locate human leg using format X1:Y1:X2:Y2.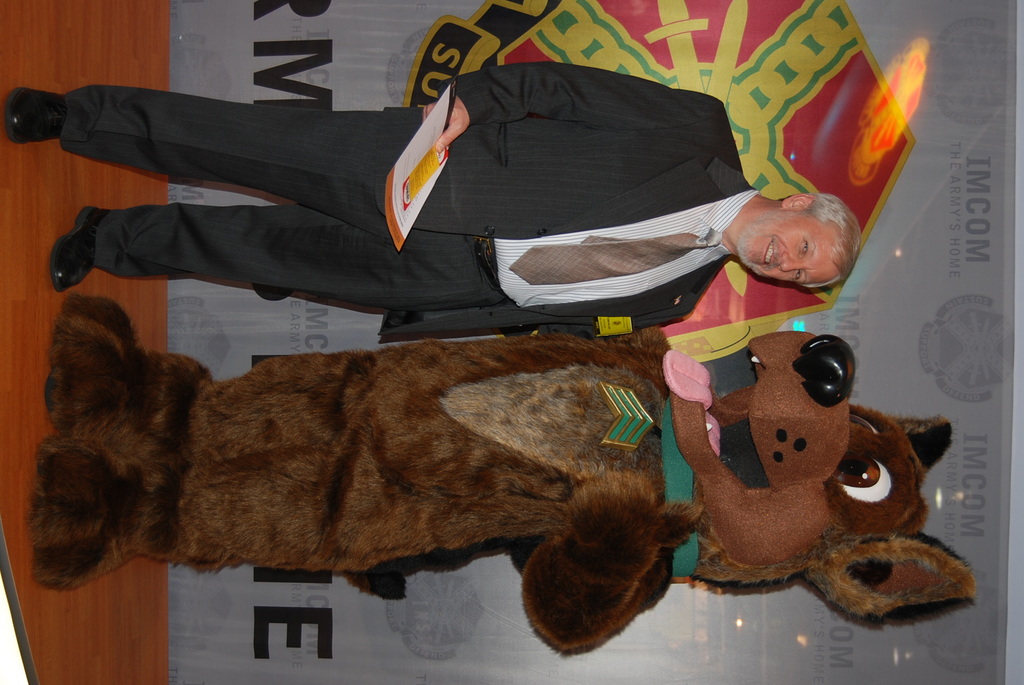
45:205:502:294.
